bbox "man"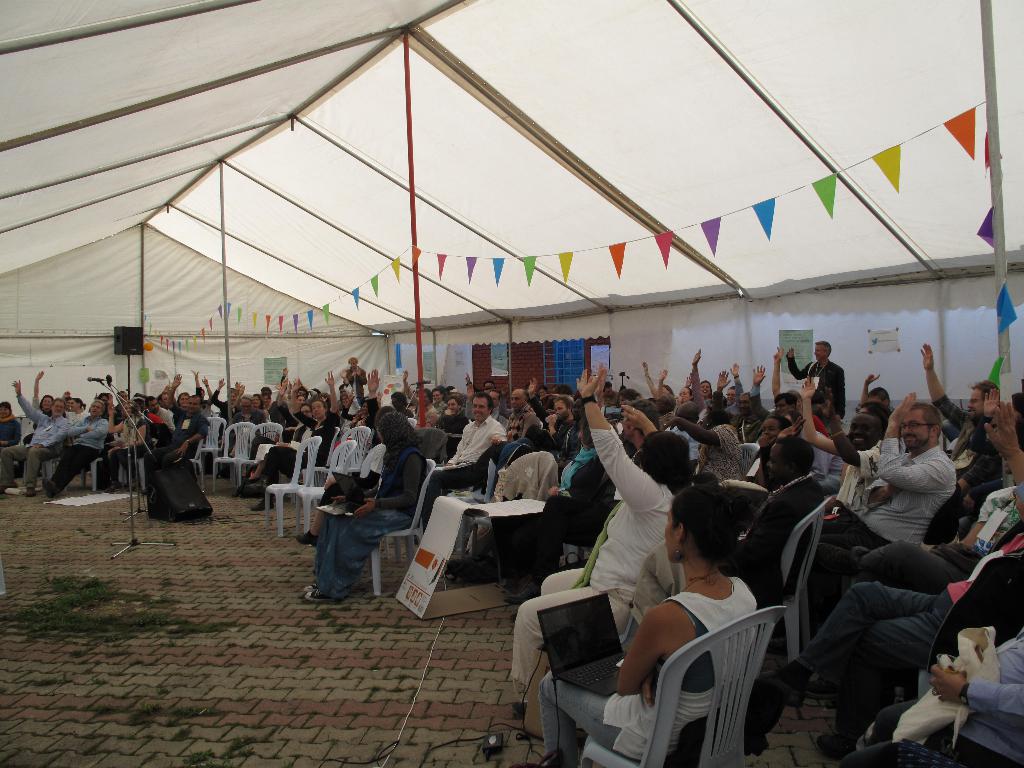
bbox=(0, 377, 68, 497)
